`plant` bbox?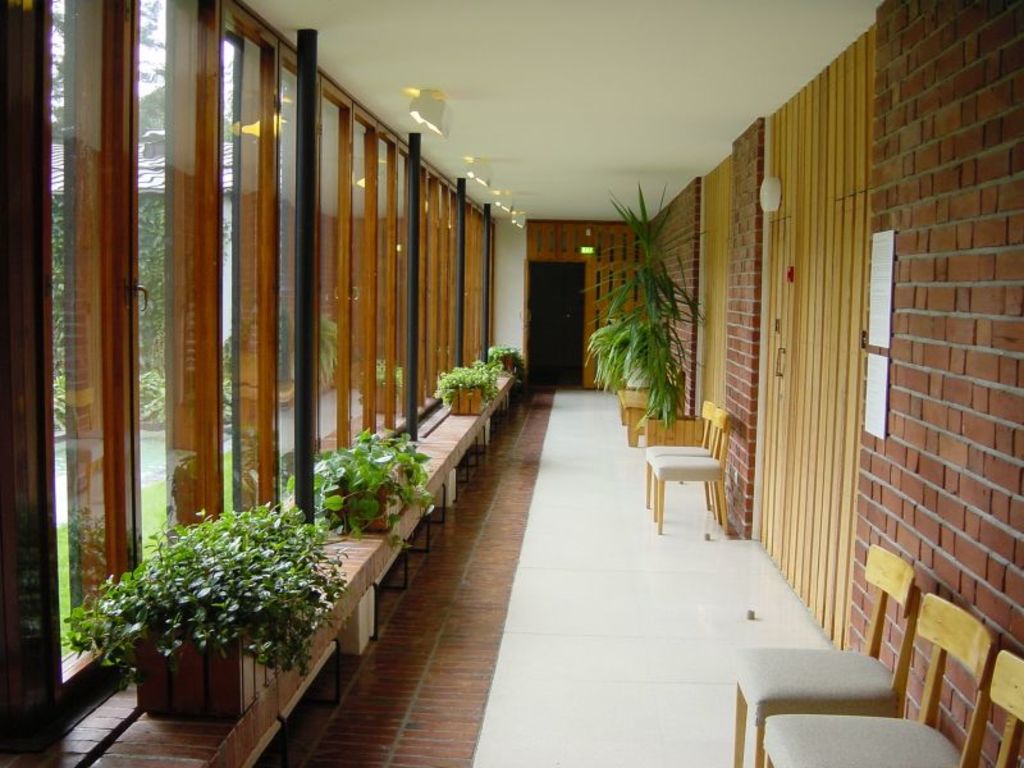
435 356 499 407
